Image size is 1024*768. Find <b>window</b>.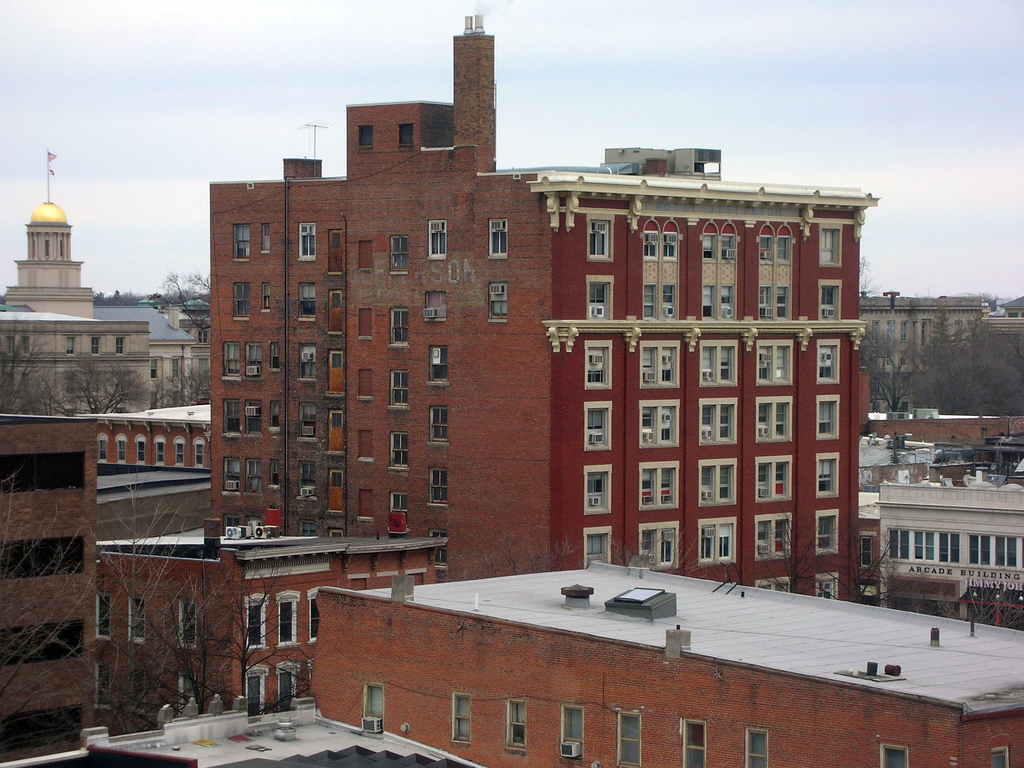
crop(269, 401, 278, 430).
